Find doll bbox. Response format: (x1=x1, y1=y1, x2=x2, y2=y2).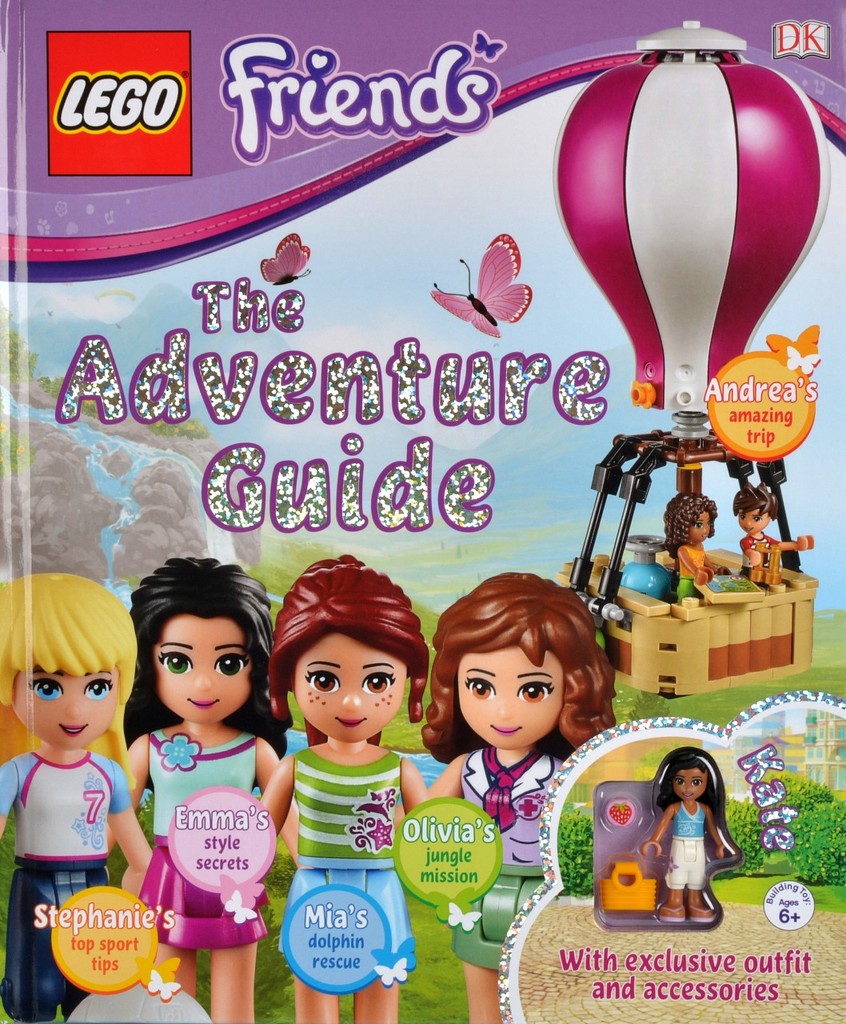
(x1=250, y1=561, x2=426, y2=1023).
